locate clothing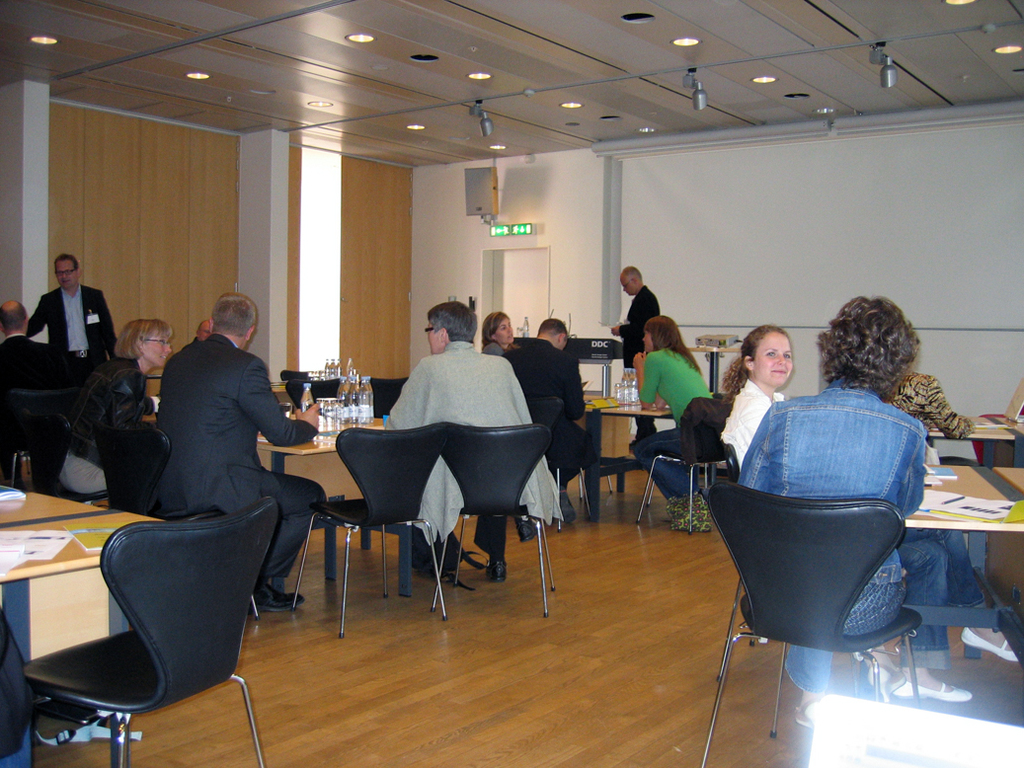
left=514, top=336, right=602, bottom=485
